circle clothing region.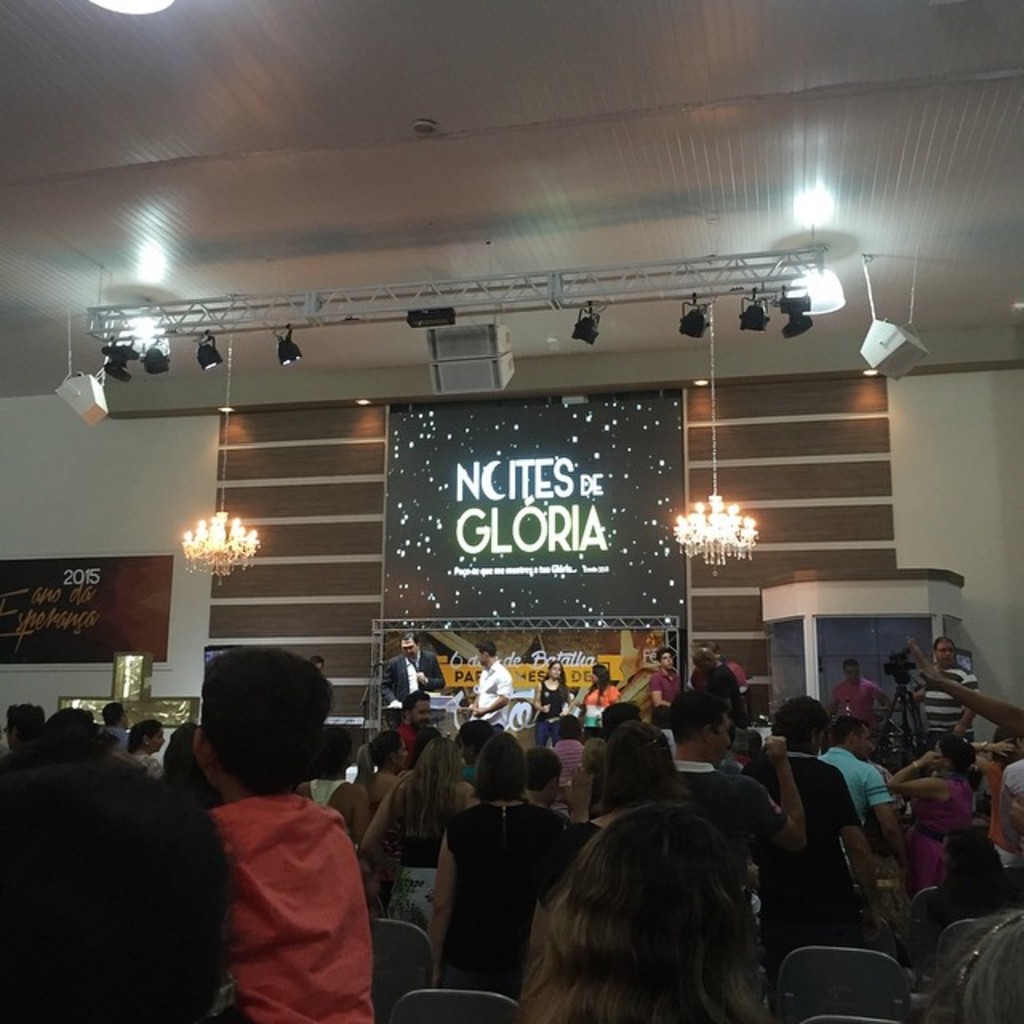
Region: (x1=445, y1=798, x2=589, y2=990).
